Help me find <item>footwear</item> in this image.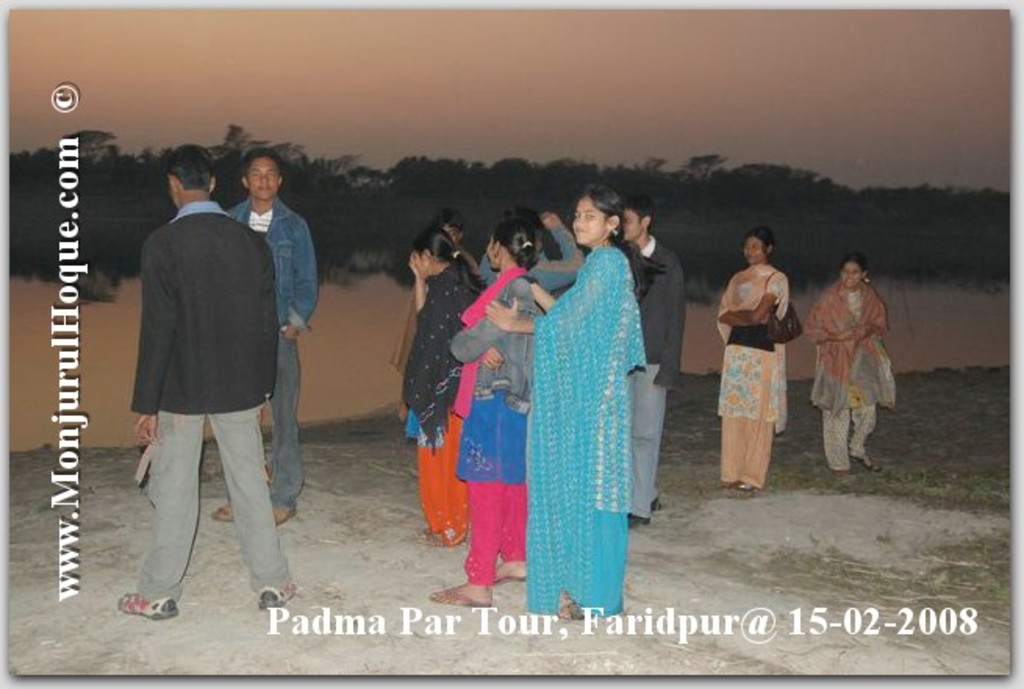
Found it: box=[275, 506, 297, 528].
